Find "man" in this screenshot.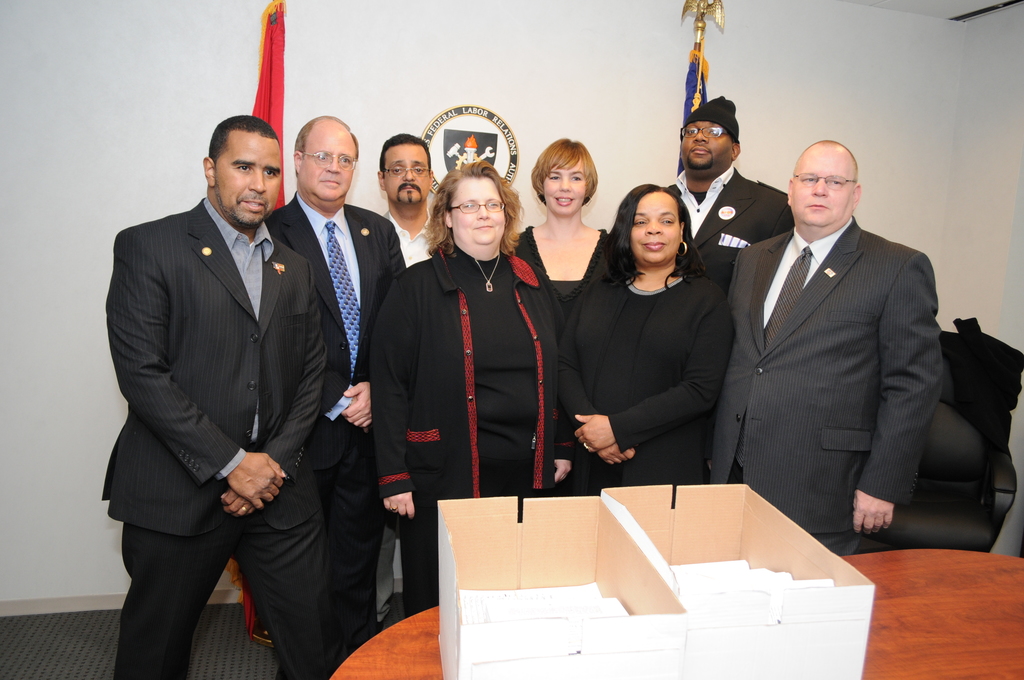
The bounding box for "man" is [660,88,794,294].
